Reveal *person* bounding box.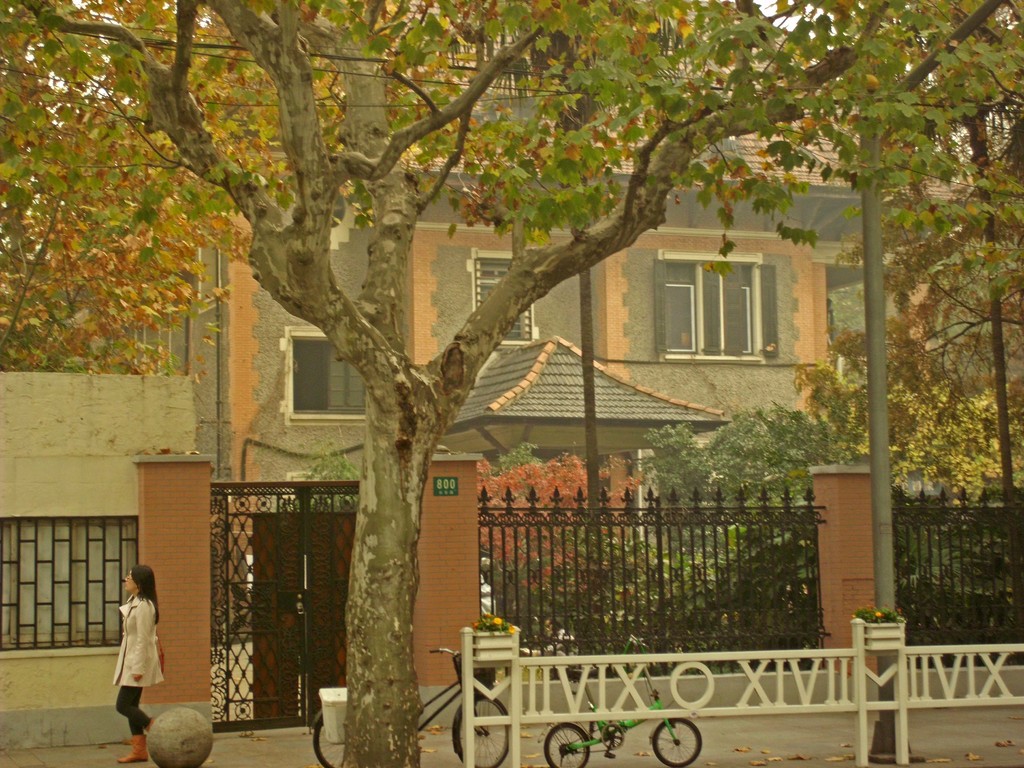
Revealed: pyautogui.locateOnScreen(116, 562, 164, 759).
